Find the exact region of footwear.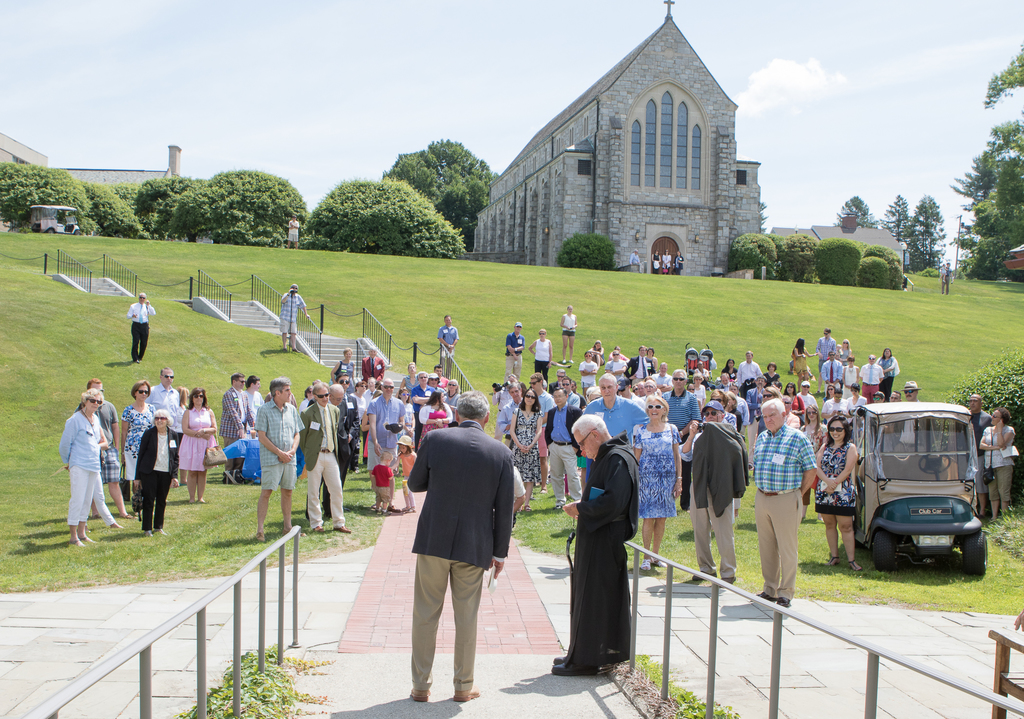
Exact region: [x1=755, y1=590, x2=774, y2=604].
